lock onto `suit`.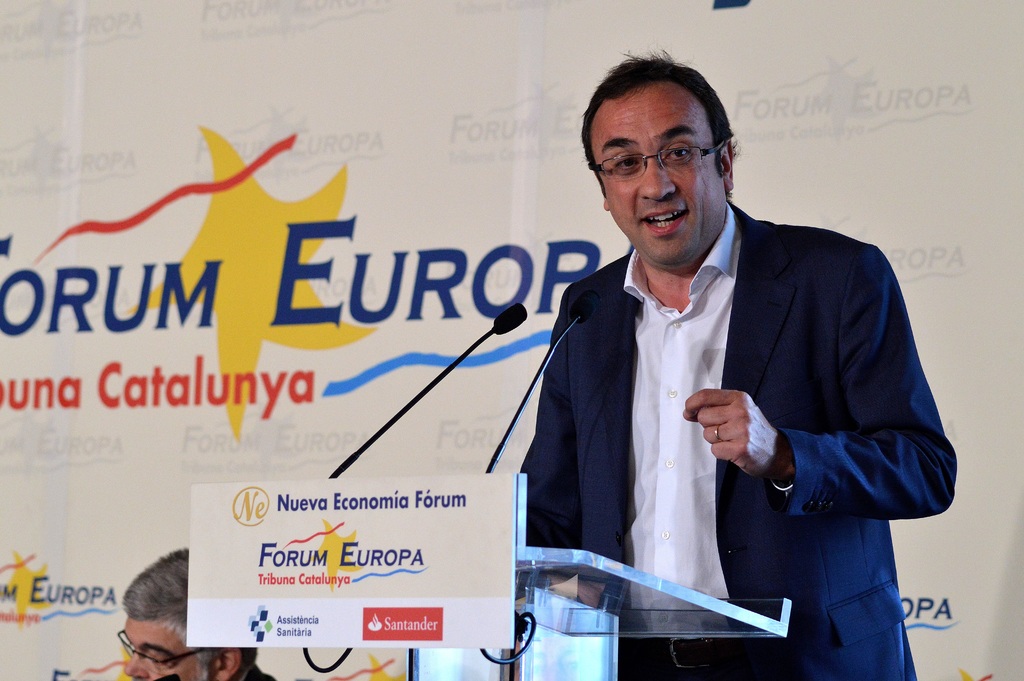
Locked: locate(523, 202, 954, 680).
